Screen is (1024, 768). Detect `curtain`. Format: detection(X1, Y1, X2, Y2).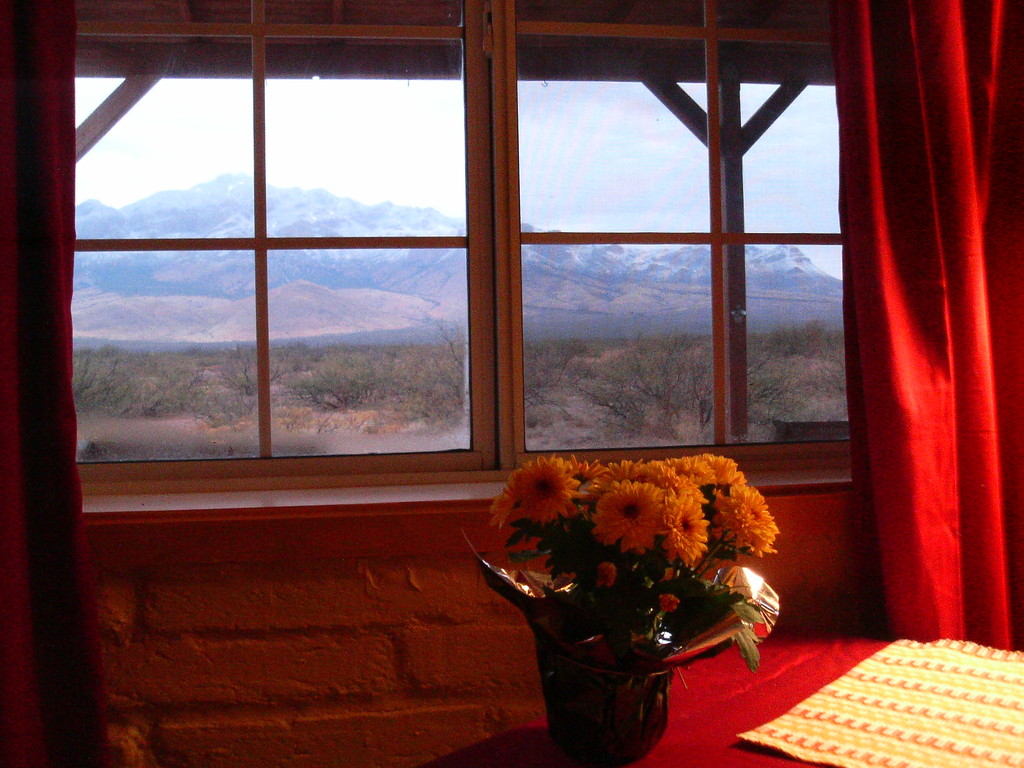
detection(825, 31, 1014, 678).
